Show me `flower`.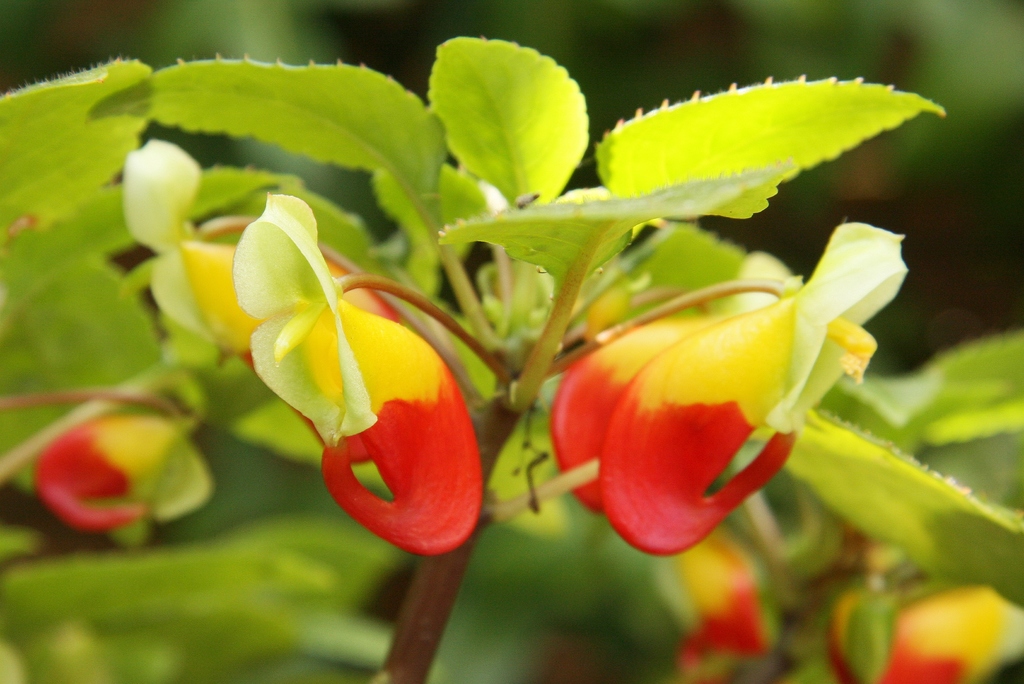
`flower` is here: 224/213/465/545.
